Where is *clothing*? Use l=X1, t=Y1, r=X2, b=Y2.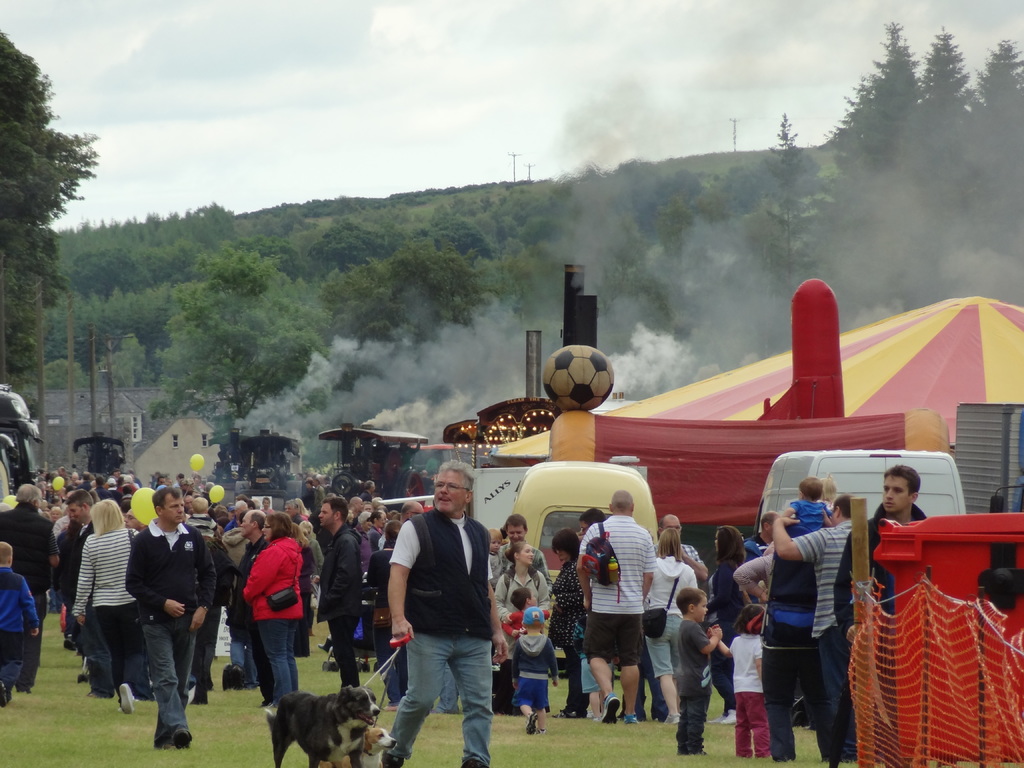
l=376, t=480, r=504, b=767.
